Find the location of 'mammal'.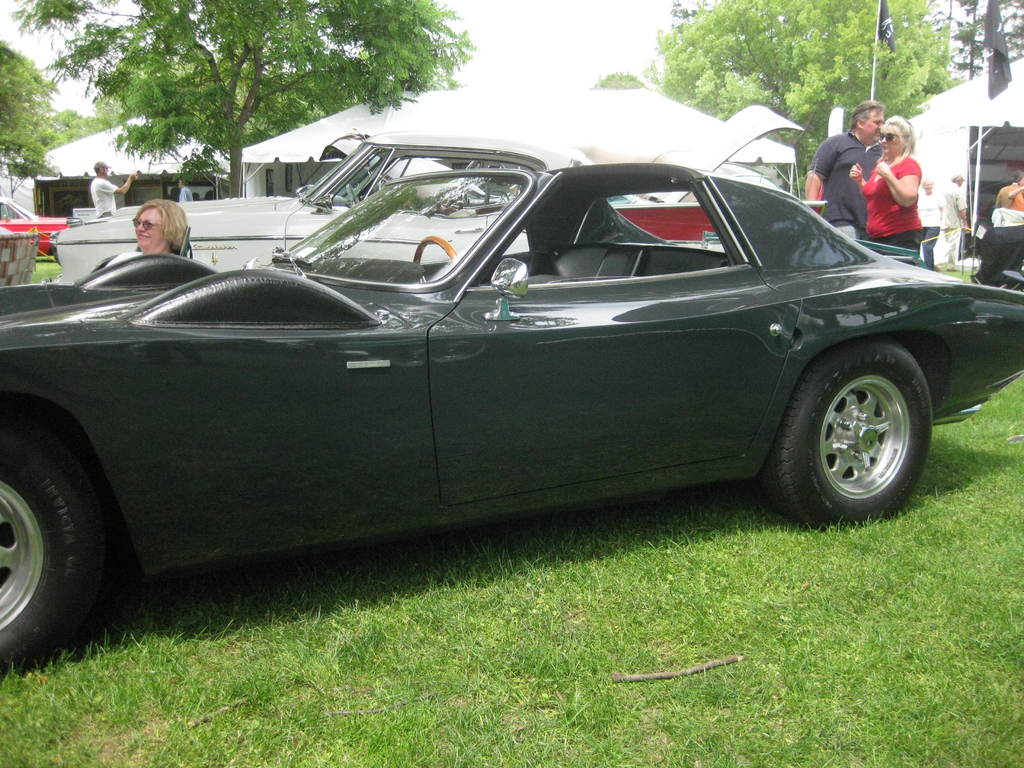
Location: 91,157,140,212.
